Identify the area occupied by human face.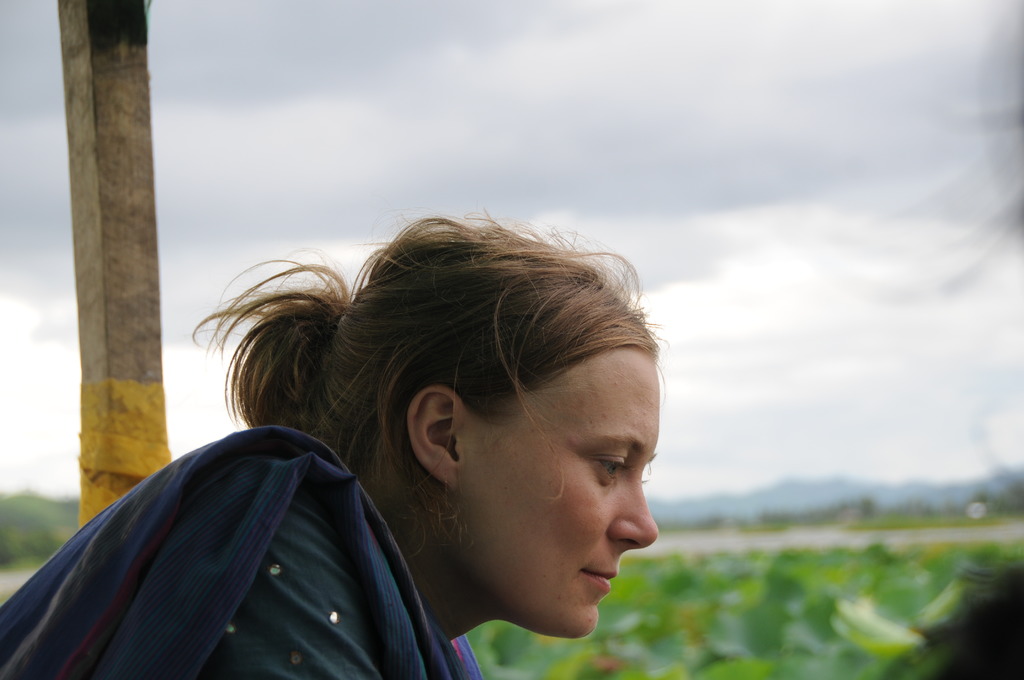
Area: l=456, t=343, r=659, b=630.
